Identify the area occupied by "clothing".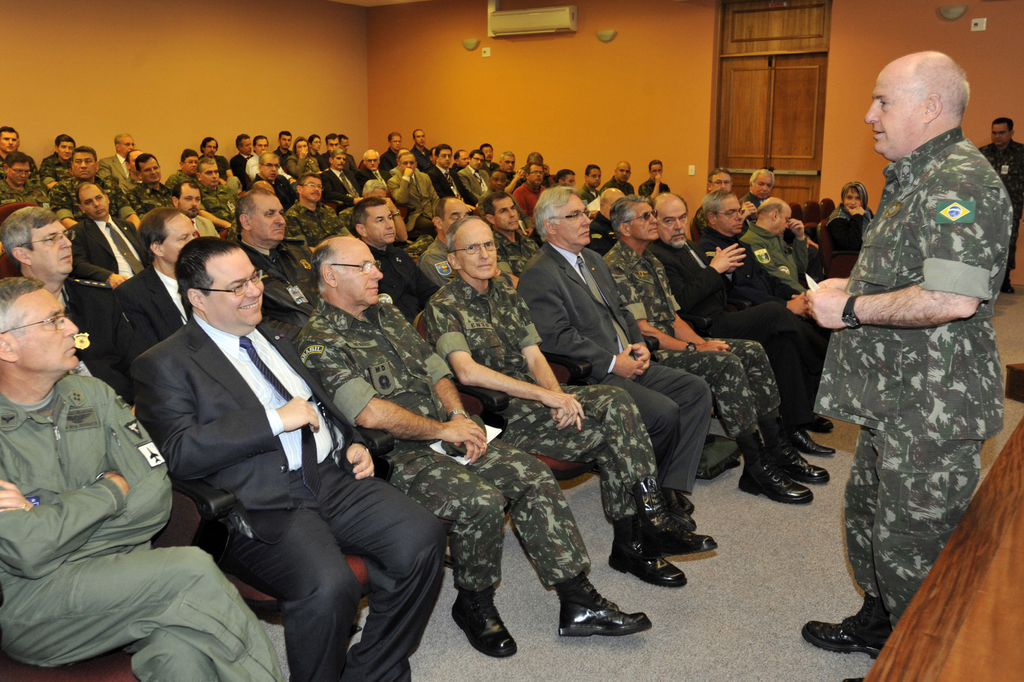
Area: bbox=(231, 150, 257, 179).
